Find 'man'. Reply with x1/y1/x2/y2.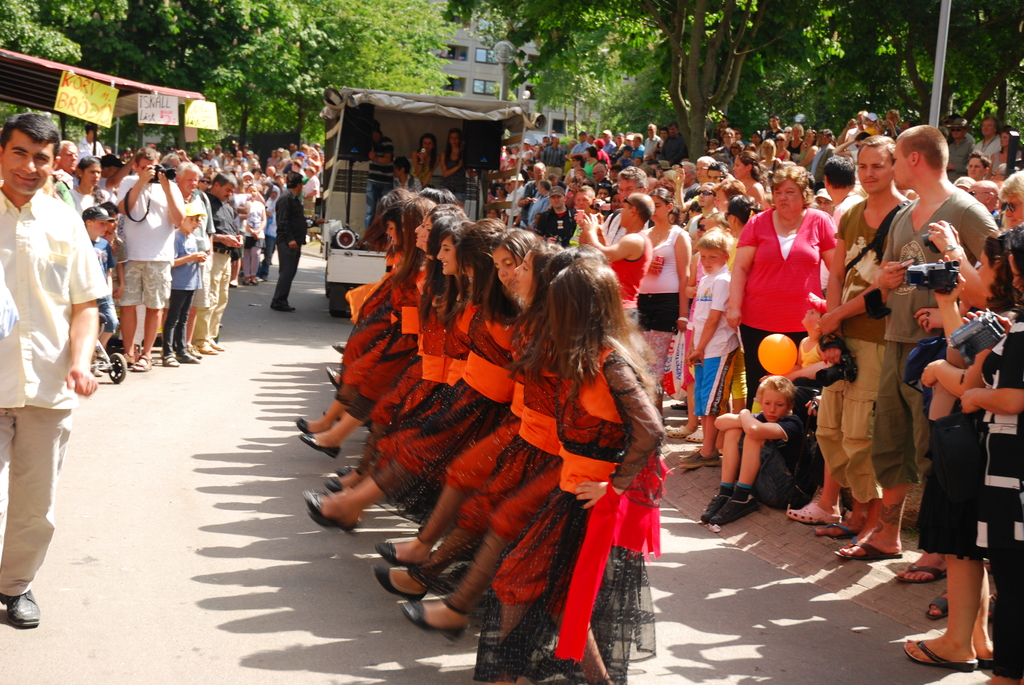
0/108/104/583.
